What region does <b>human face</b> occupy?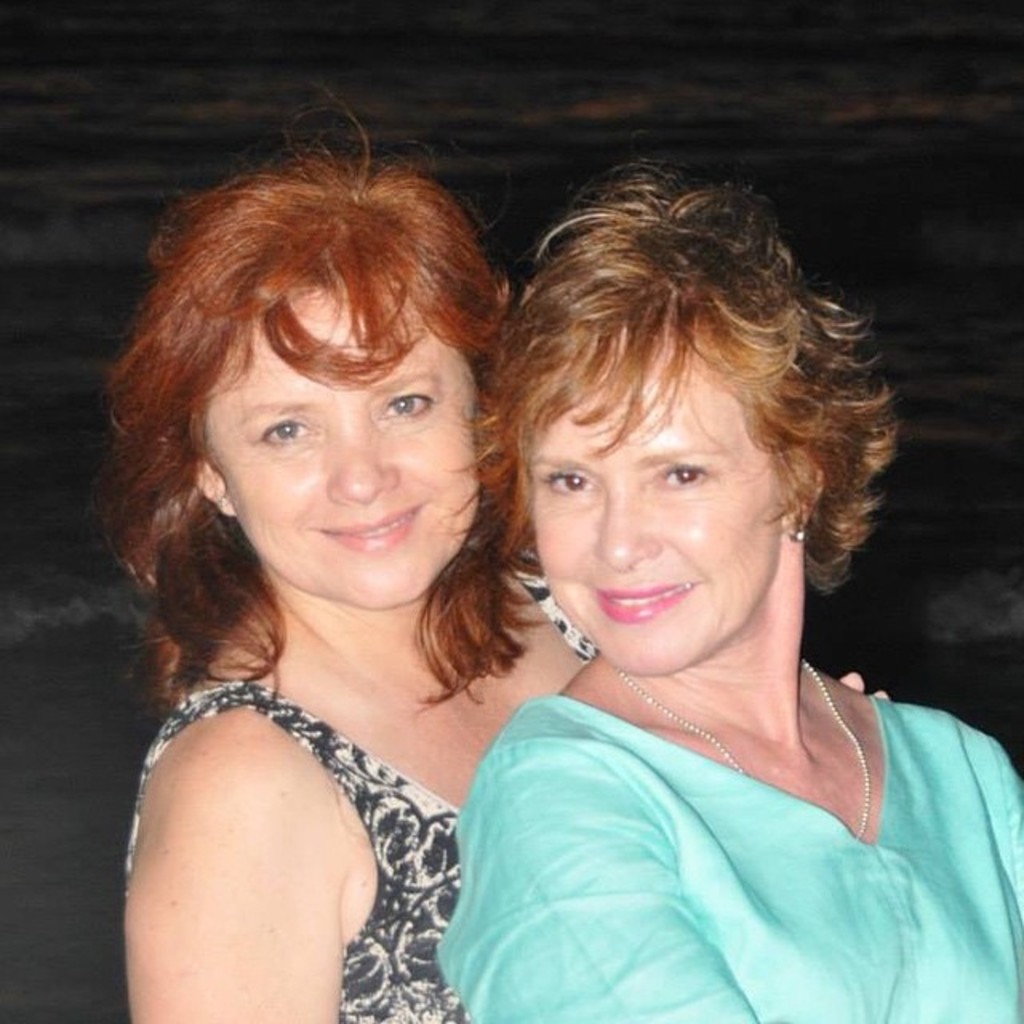
<region>205, 288, 485, 598</region>.
